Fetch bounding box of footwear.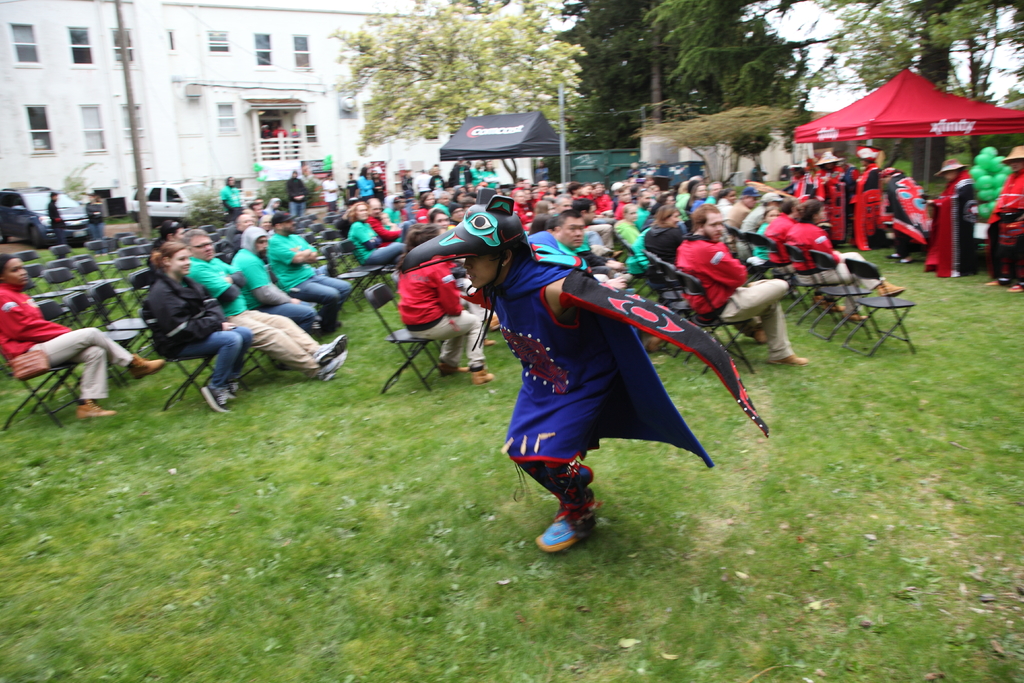
Bbox: Rect(75, 399, 116, 423).
